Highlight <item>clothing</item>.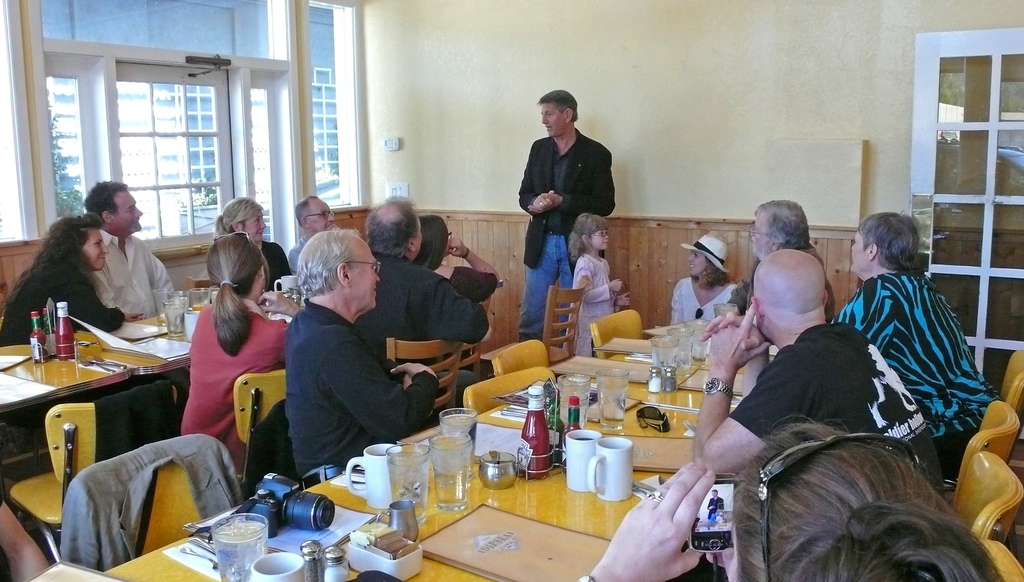
Highlighted region: (730, 322, 948, 491).
